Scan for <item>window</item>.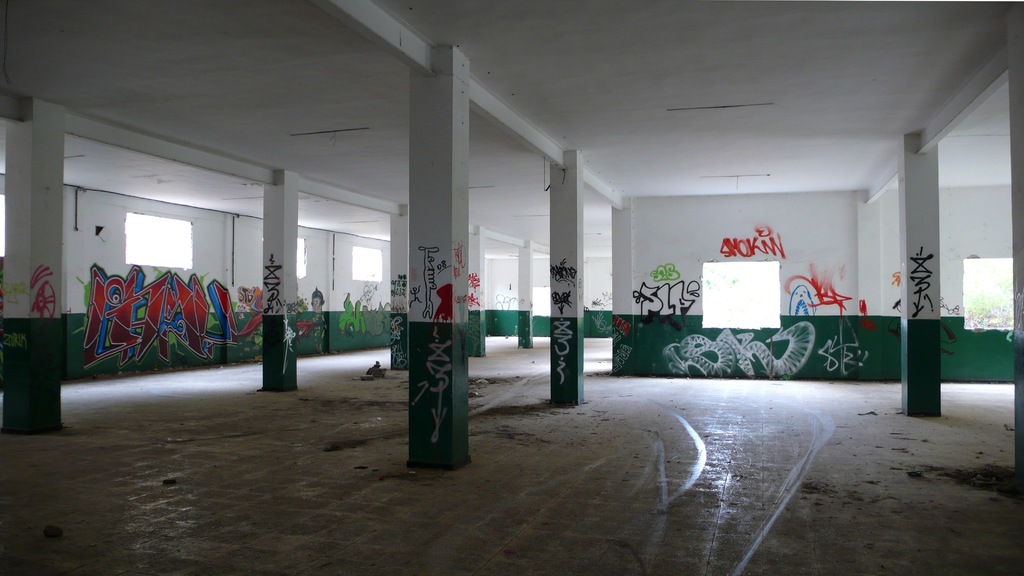
Scan result: BBox(960, 255, 1014, 330).
